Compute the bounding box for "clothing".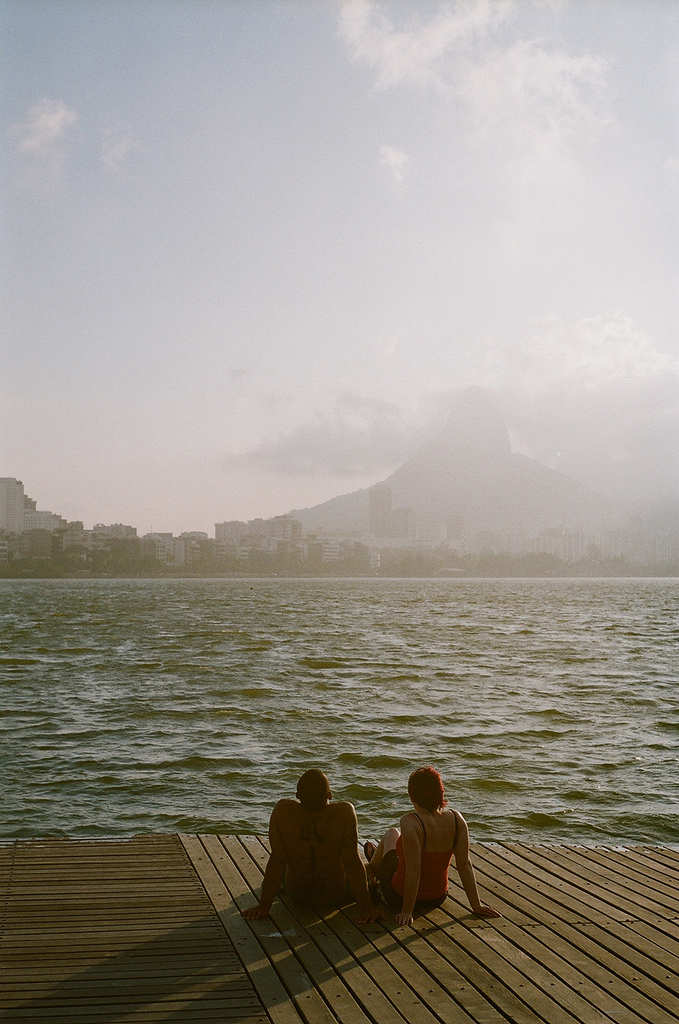
(380,809,458,913).
